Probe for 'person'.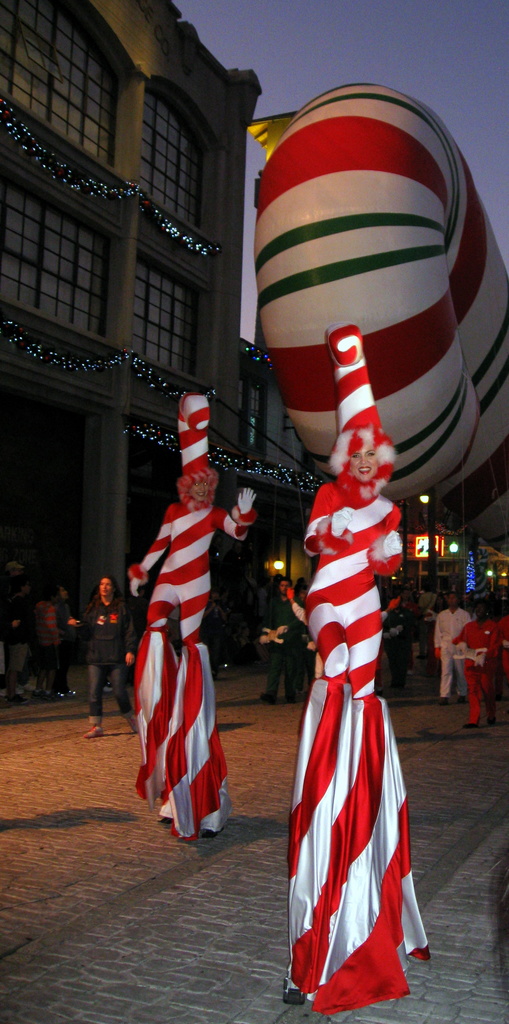
Probe result: 68, 574, 138, 735.
